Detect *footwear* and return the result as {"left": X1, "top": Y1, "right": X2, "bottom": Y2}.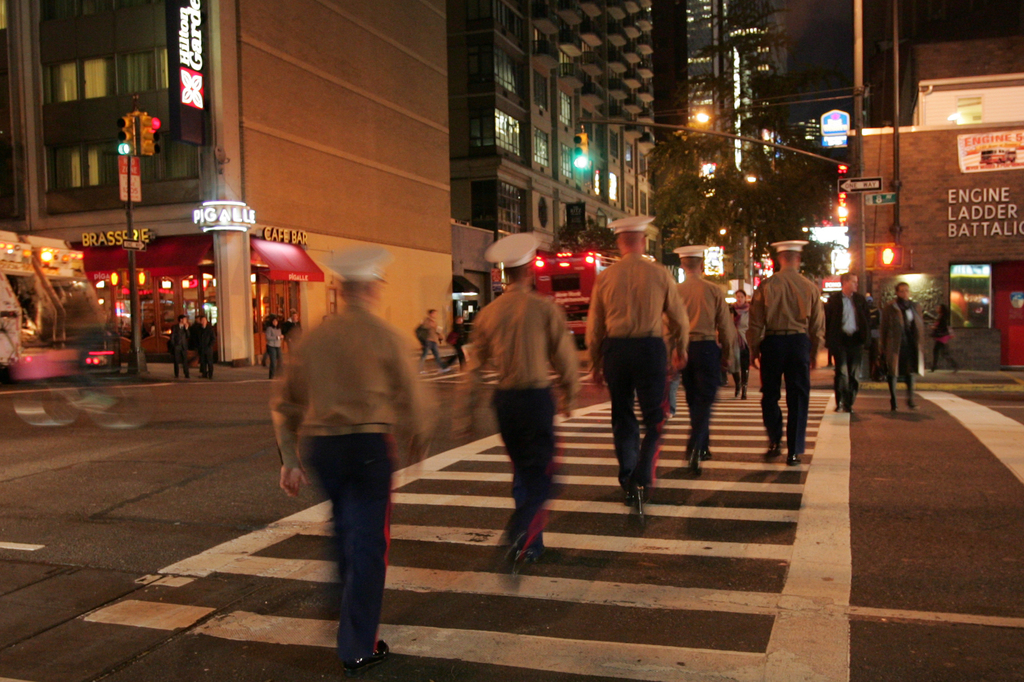
{"left": 522, "top": 535, "right": 551, "bottom": 562}.
